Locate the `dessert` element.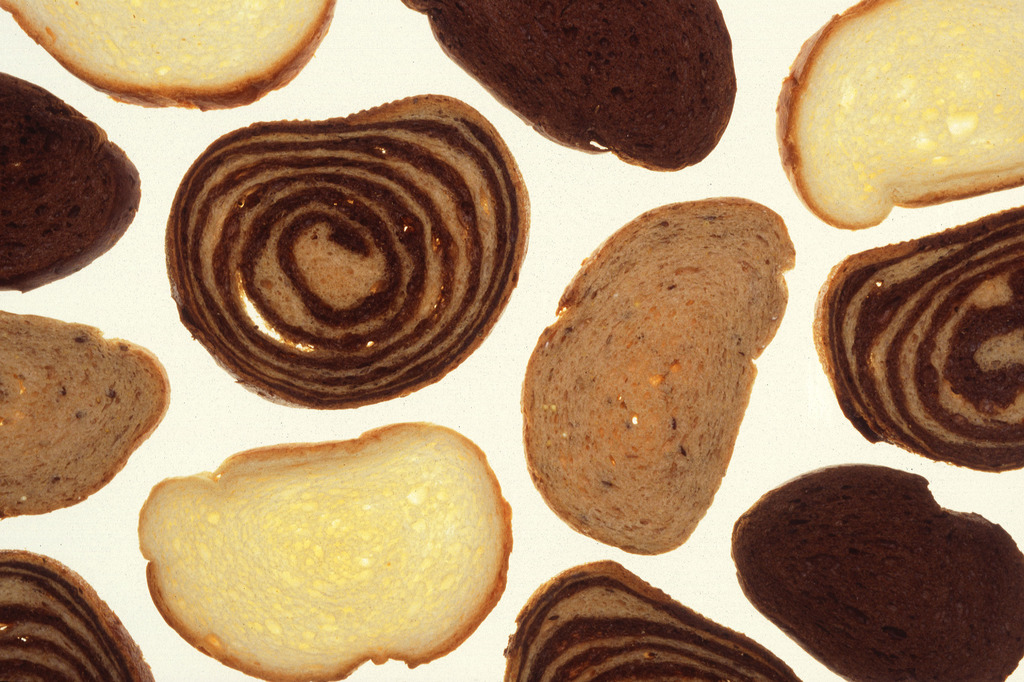
Element bbox: box(0, 70, 141, 293).
